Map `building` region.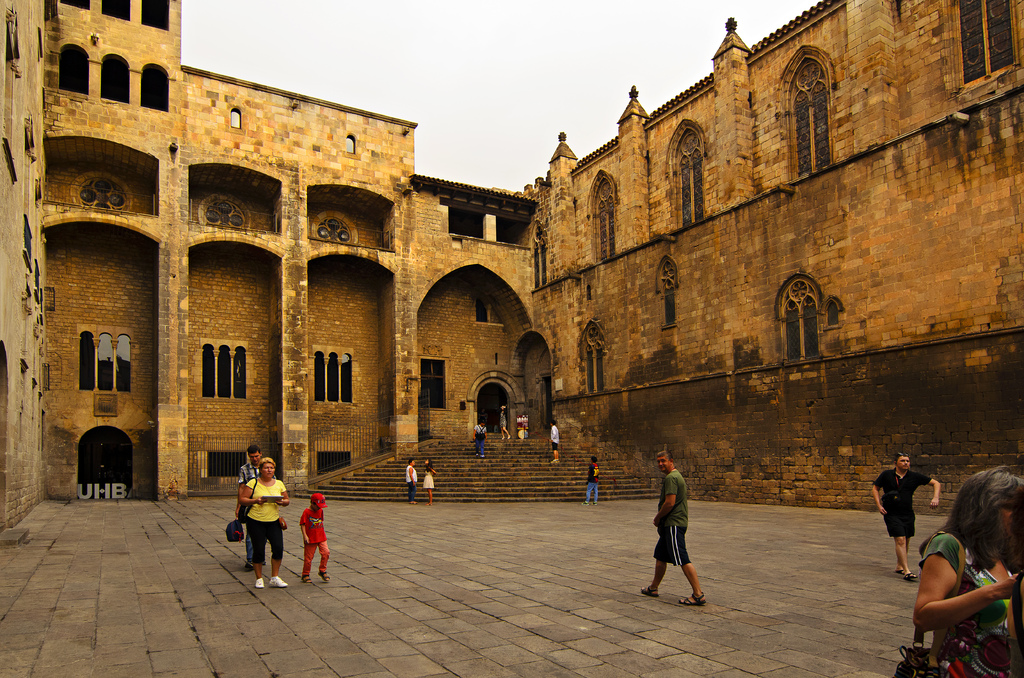
Mapped to (513,0,1023,507).
